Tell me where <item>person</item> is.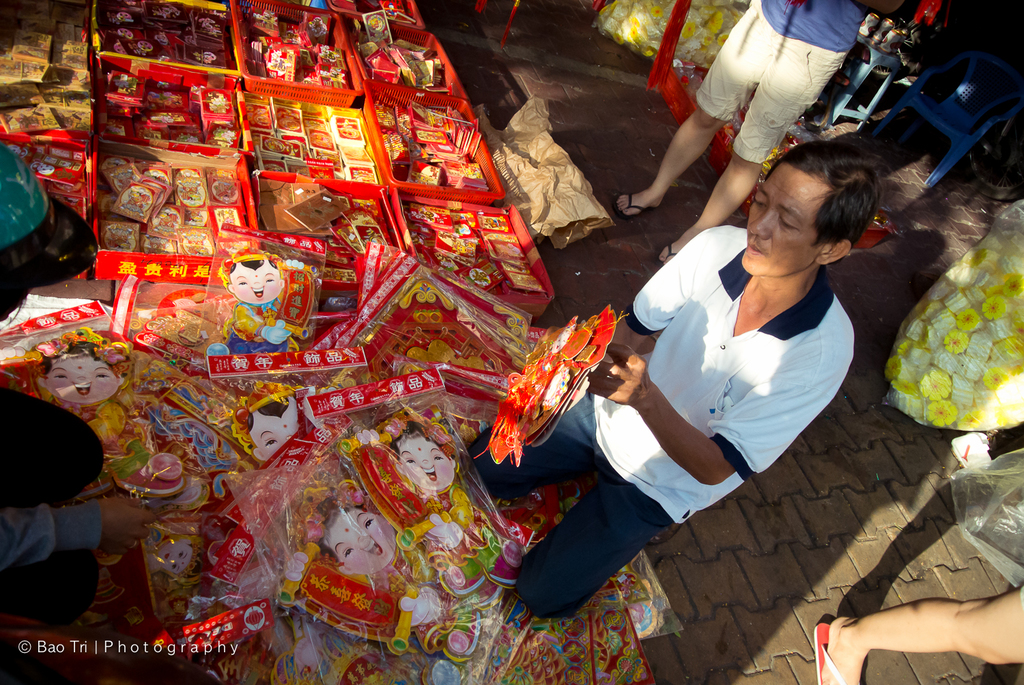
<item>person</item> is at bbox=[0, 134, 179, 647].
